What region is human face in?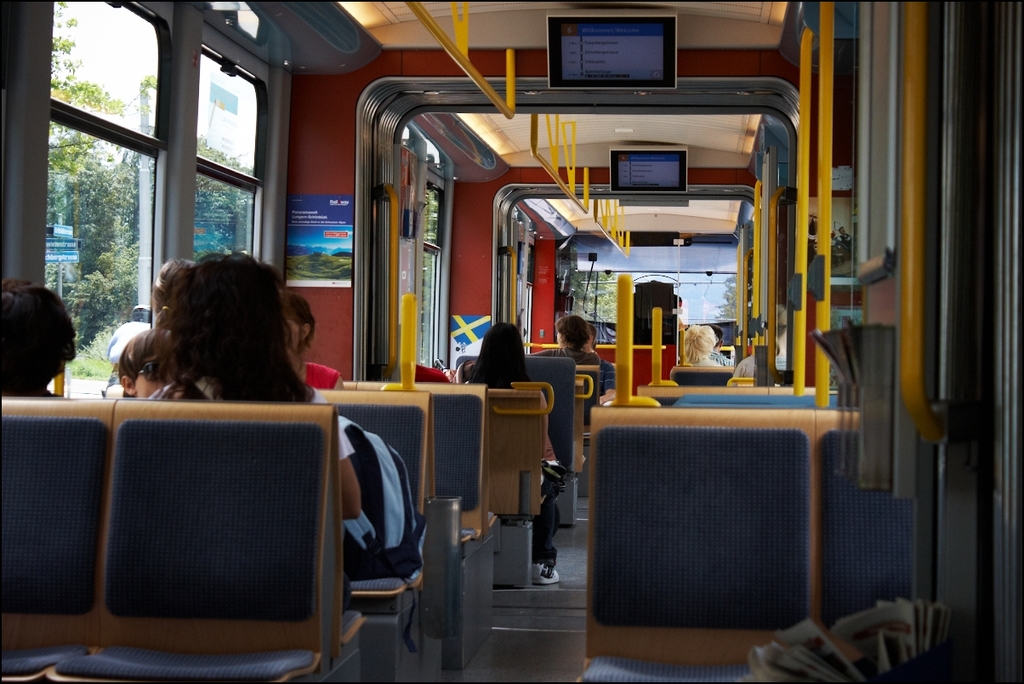
box=[135, 353, 175, 398].
